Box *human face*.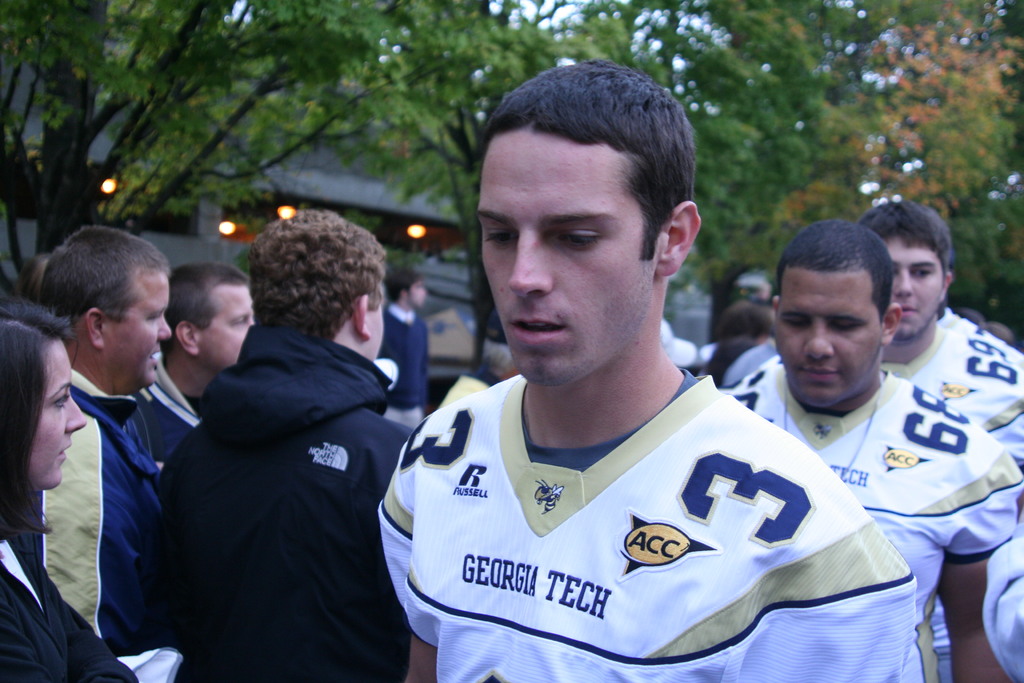
477/124/655/387.
